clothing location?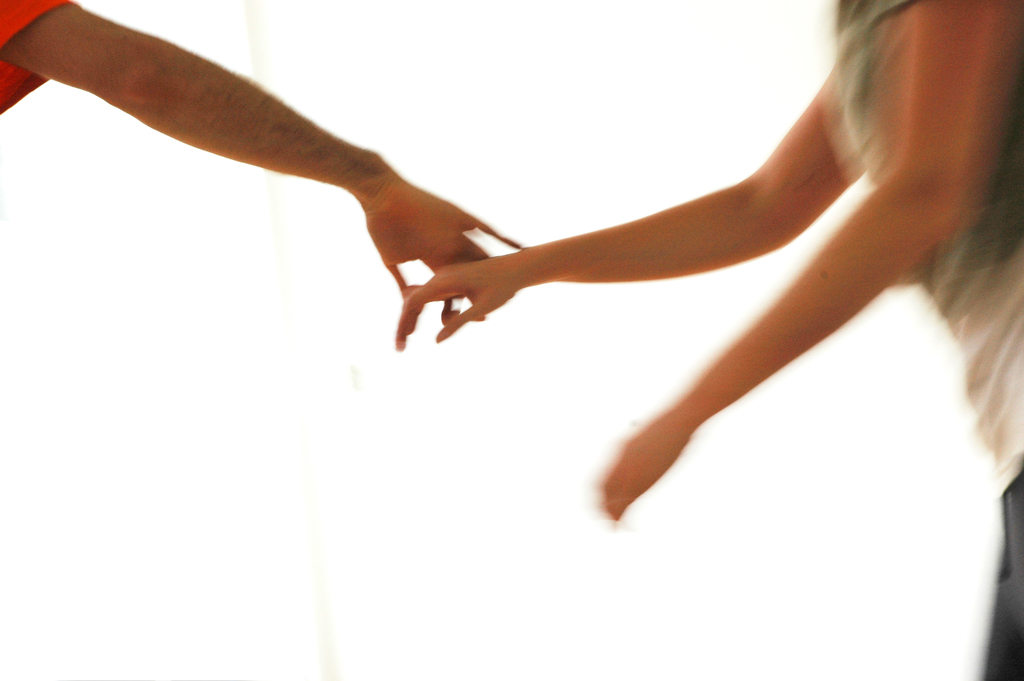
<region>0, 0, 82, 119</region>
